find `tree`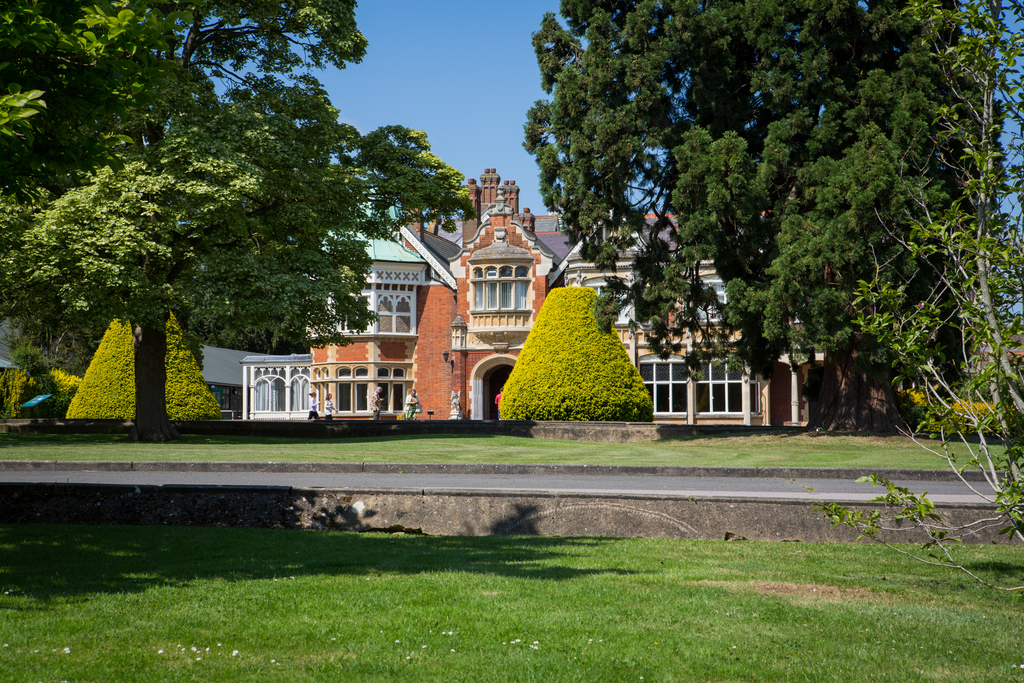
crop(525, 0, 1023, 431)
